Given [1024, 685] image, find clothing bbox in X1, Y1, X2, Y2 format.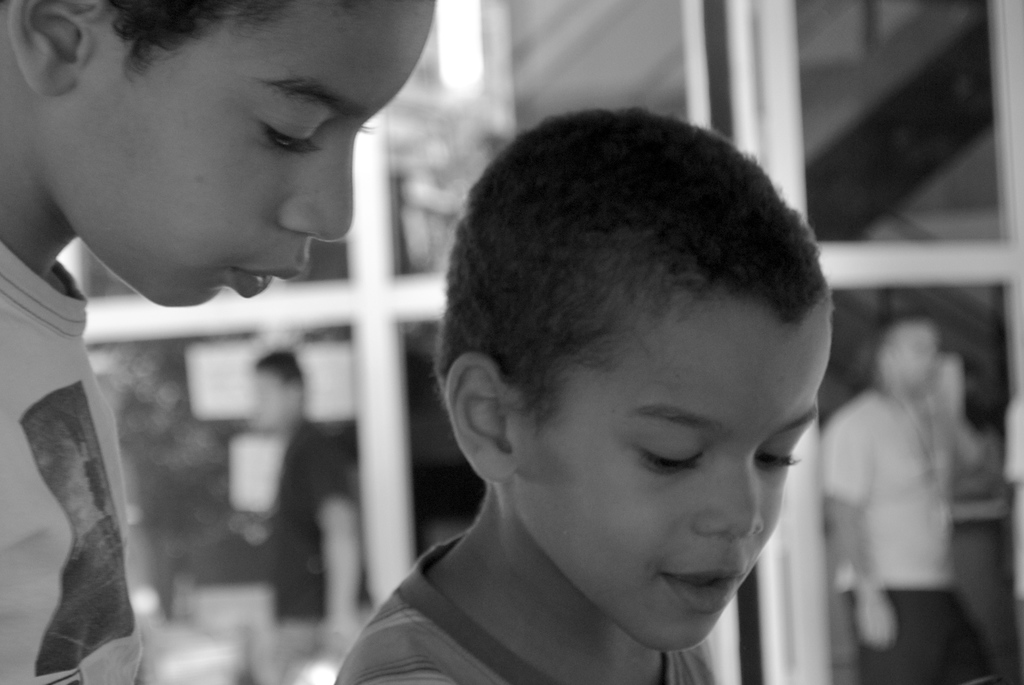
332, 531, 726, 684.
